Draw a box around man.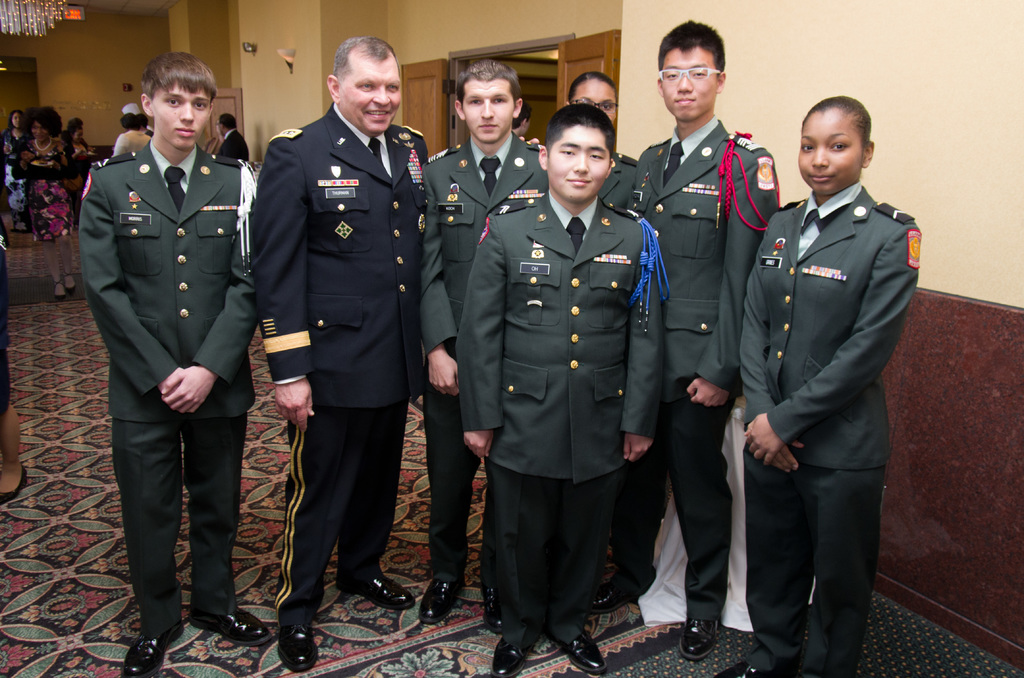
locate(420, 65, 557, 625).
